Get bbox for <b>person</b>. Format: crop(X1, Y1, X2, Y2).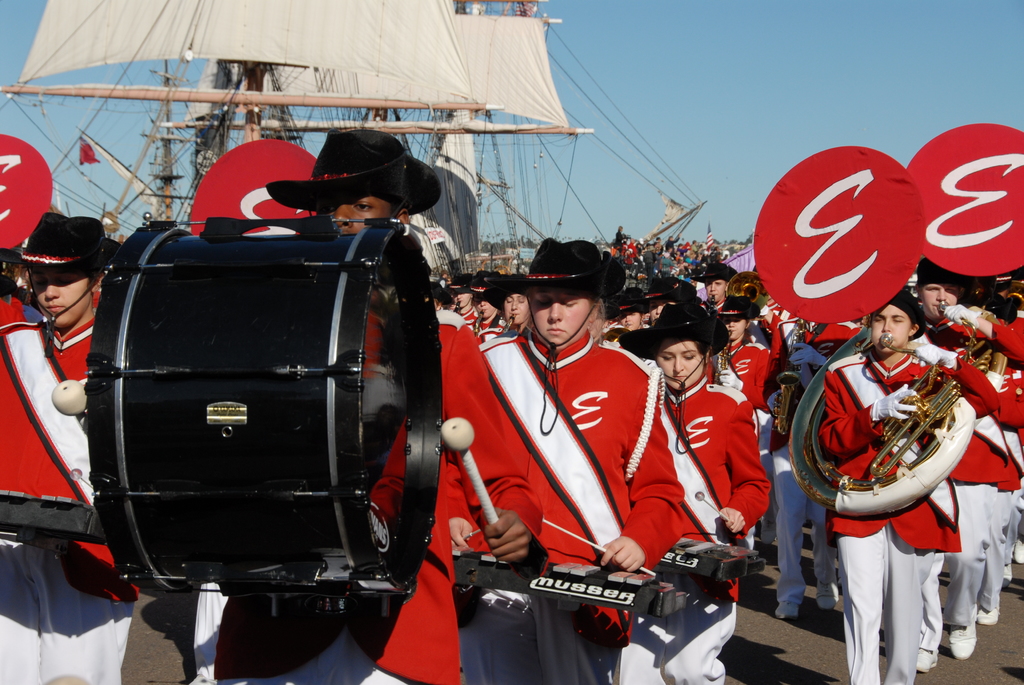
crop(447, 233, 689, 684).
